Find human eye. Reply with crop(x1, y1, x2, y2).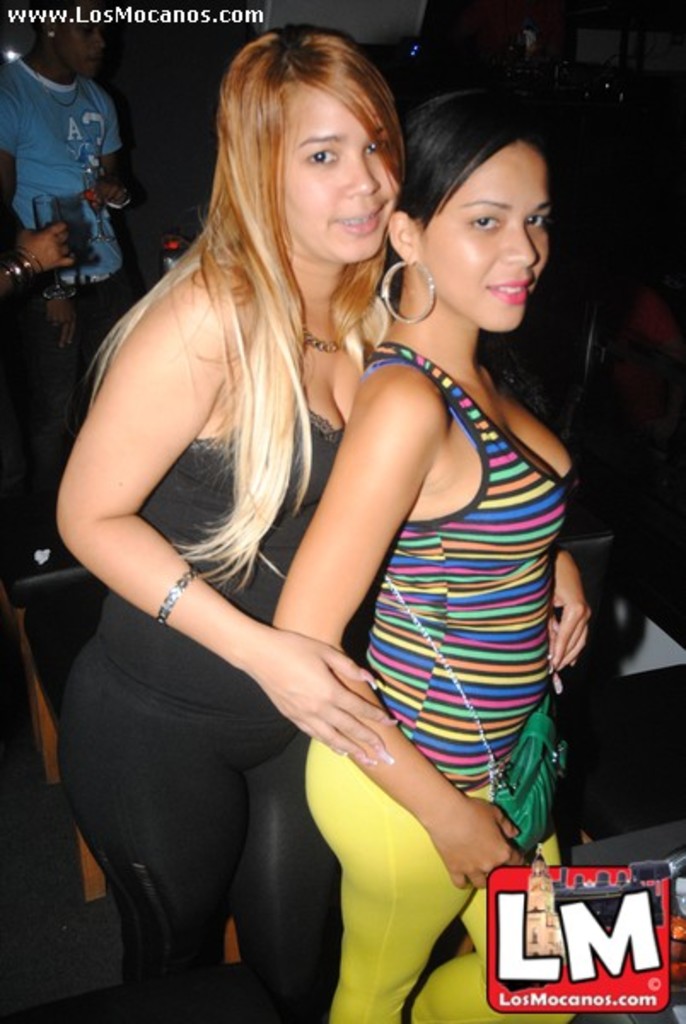
crop(365, 140, 377, 162).
